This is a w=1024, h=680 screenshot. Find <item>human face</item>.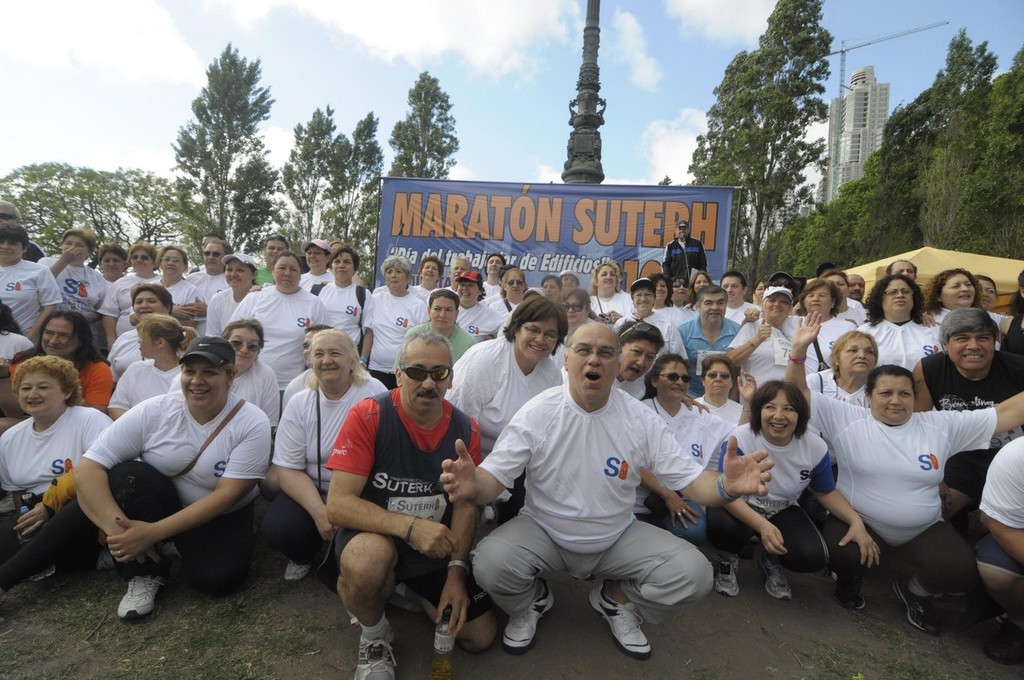
Bounding box: left=766, top=393, right=798, bottom=440.
